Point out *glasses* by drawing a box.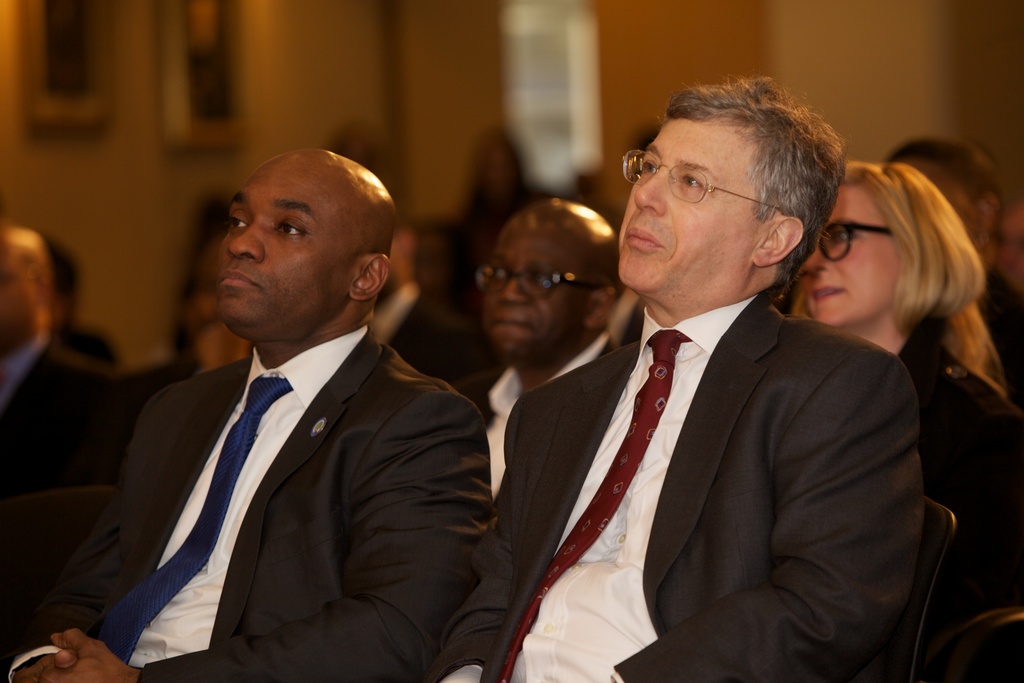
l=476, t=259, r=610, b=303.
